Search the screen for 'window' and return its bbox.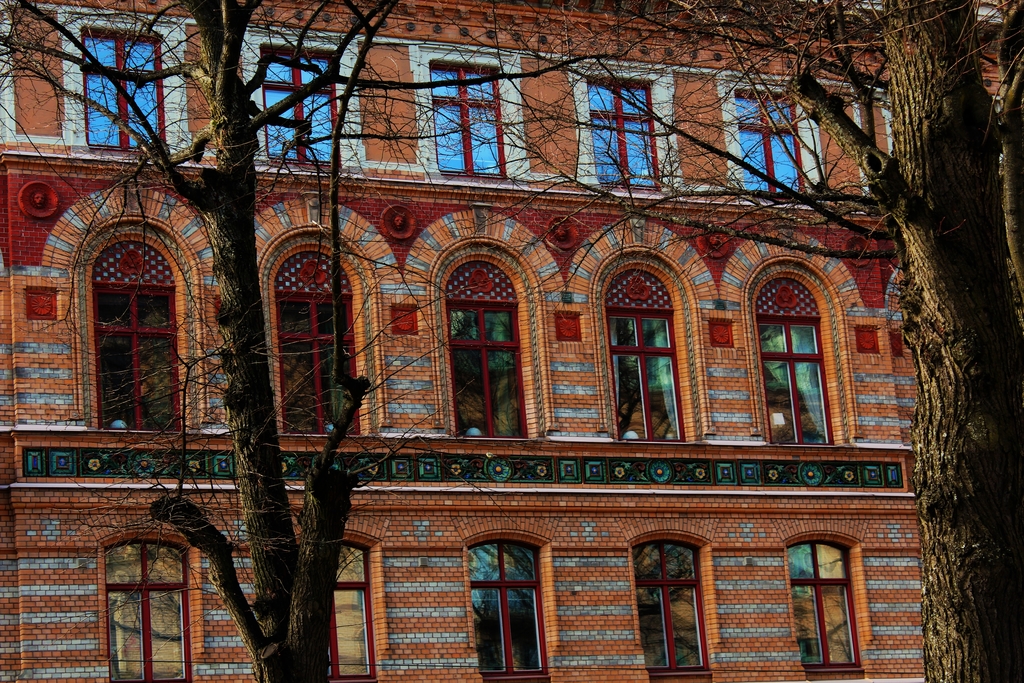
Found: 785/530/870/682.
